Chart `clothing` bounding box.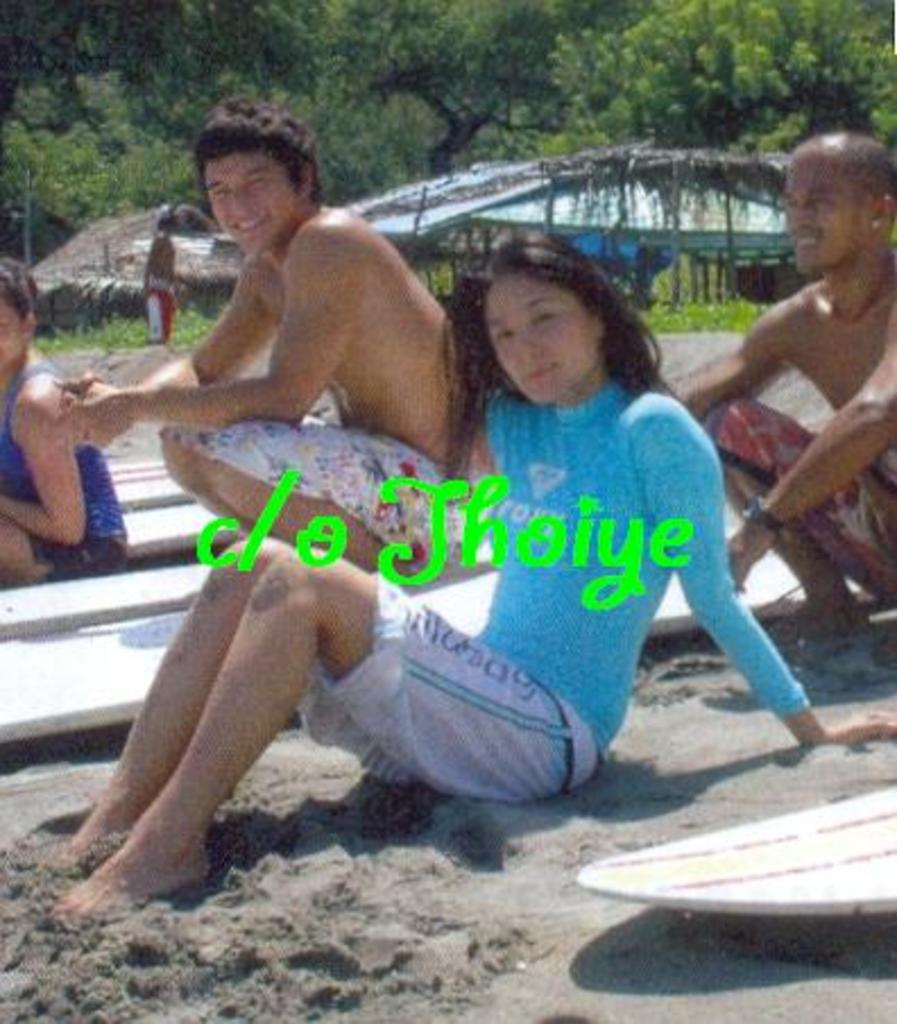
Charted: x1=698 y1=394 x2=895 y2=607.
